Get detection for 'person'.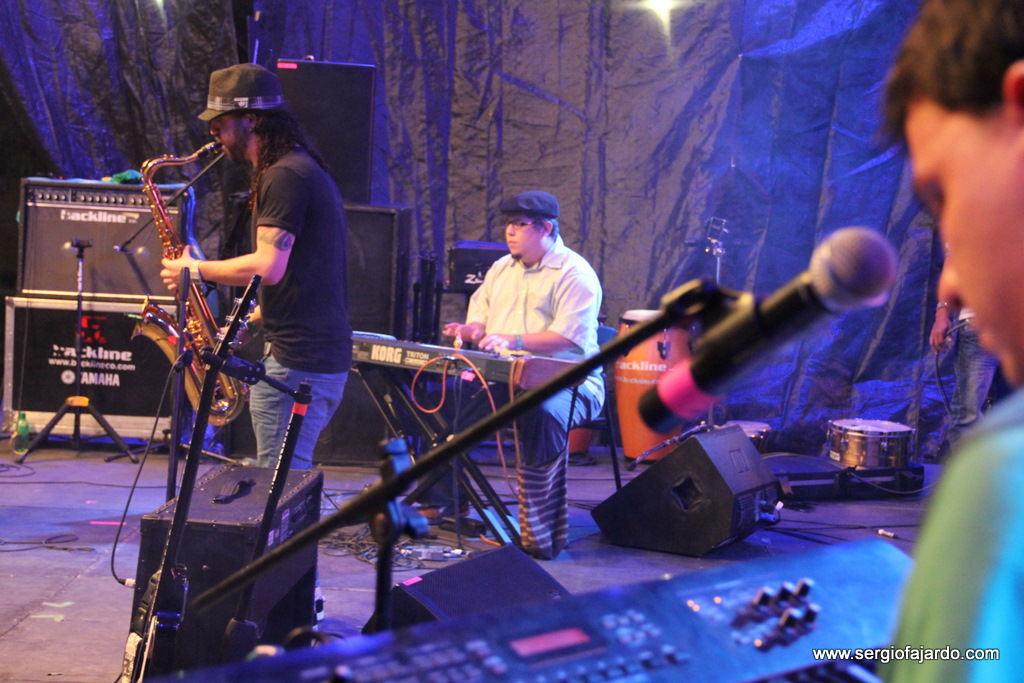
Detection: l=436, t=186, r=605, b=542.
